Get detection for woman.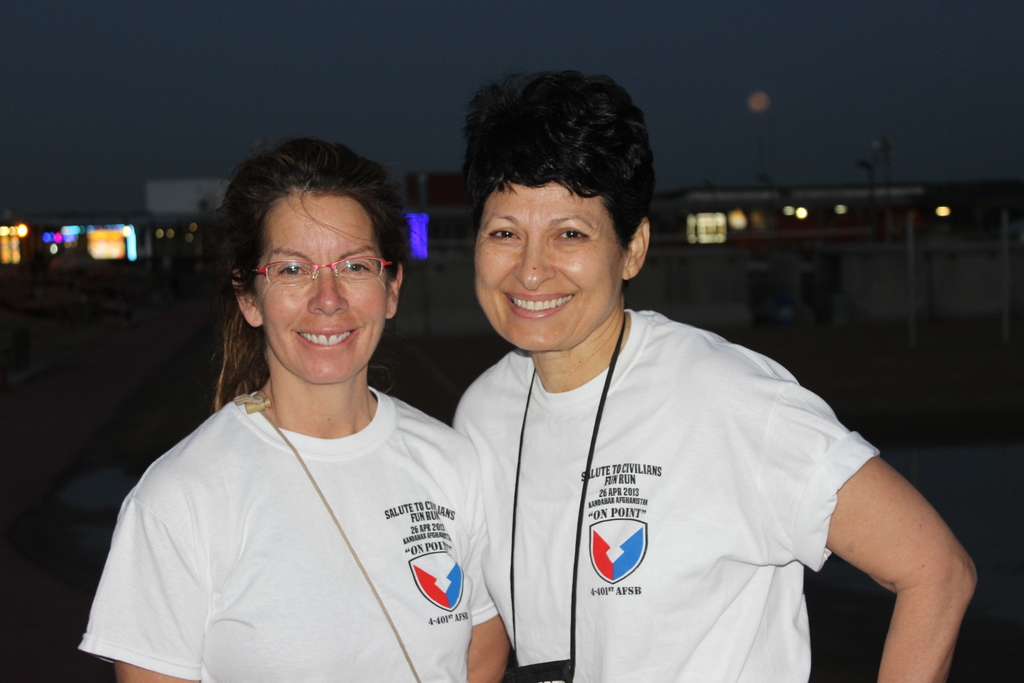
Detection: 105:160:521:671.
